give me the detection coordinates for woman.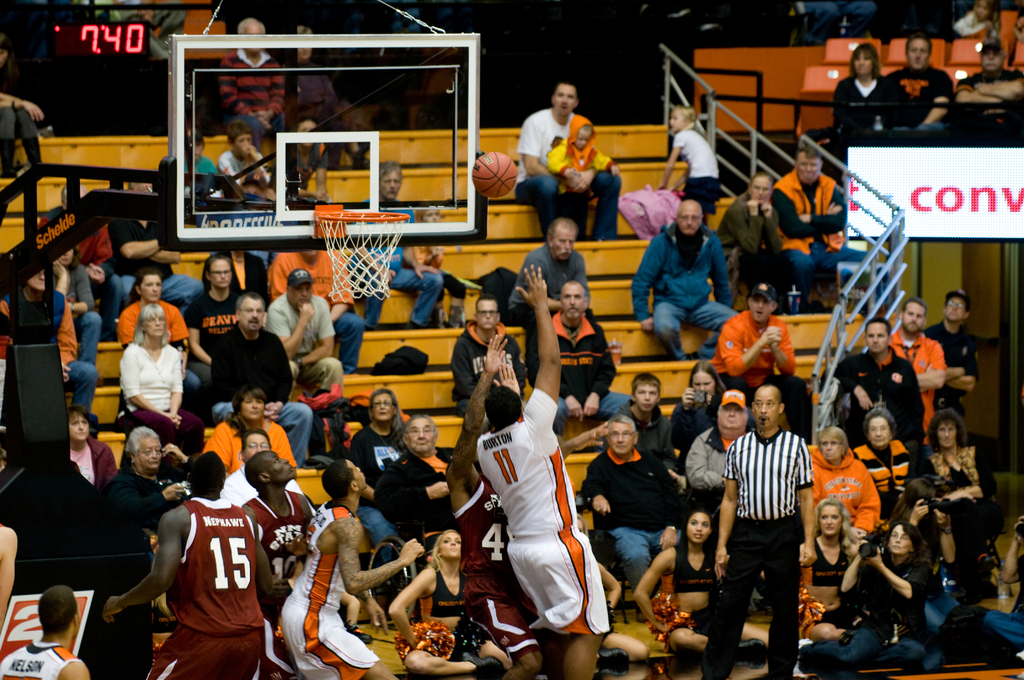
61:407:118:505.
